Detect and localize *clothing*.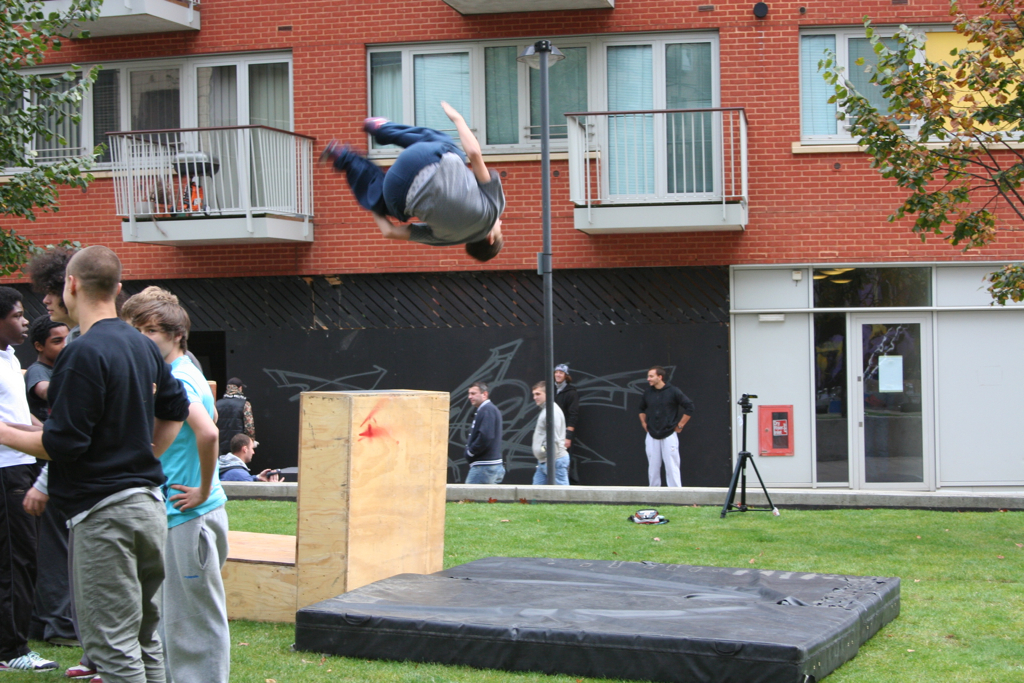
Localized at <region>641, 380, 698, 487</region>.
